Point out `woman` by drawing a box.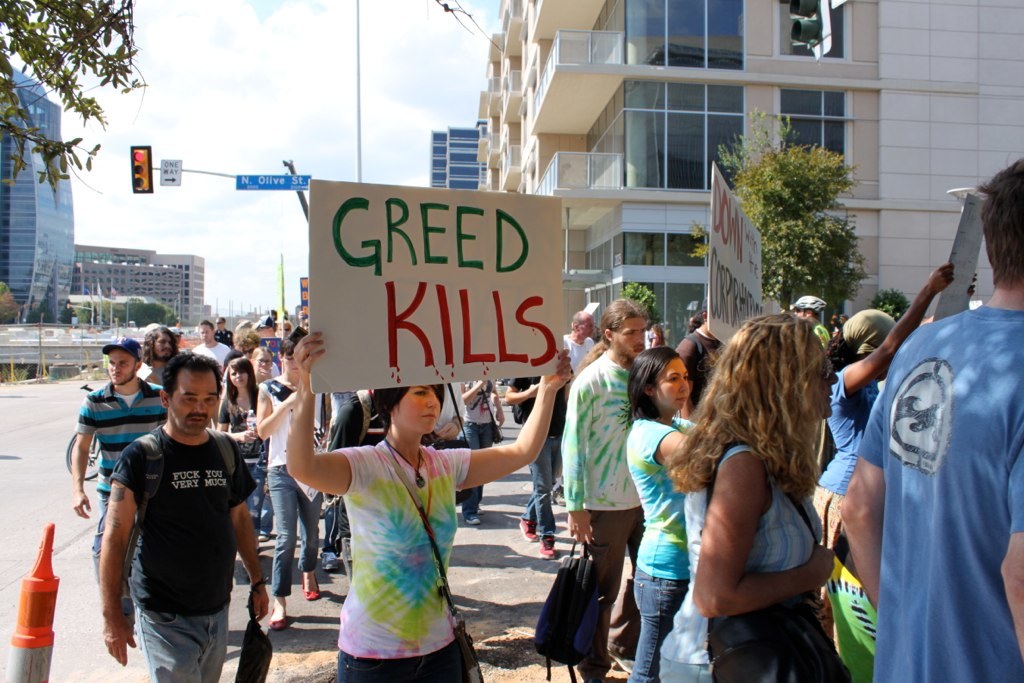
<bbox>217, 357, 273, 582</bbox>.
